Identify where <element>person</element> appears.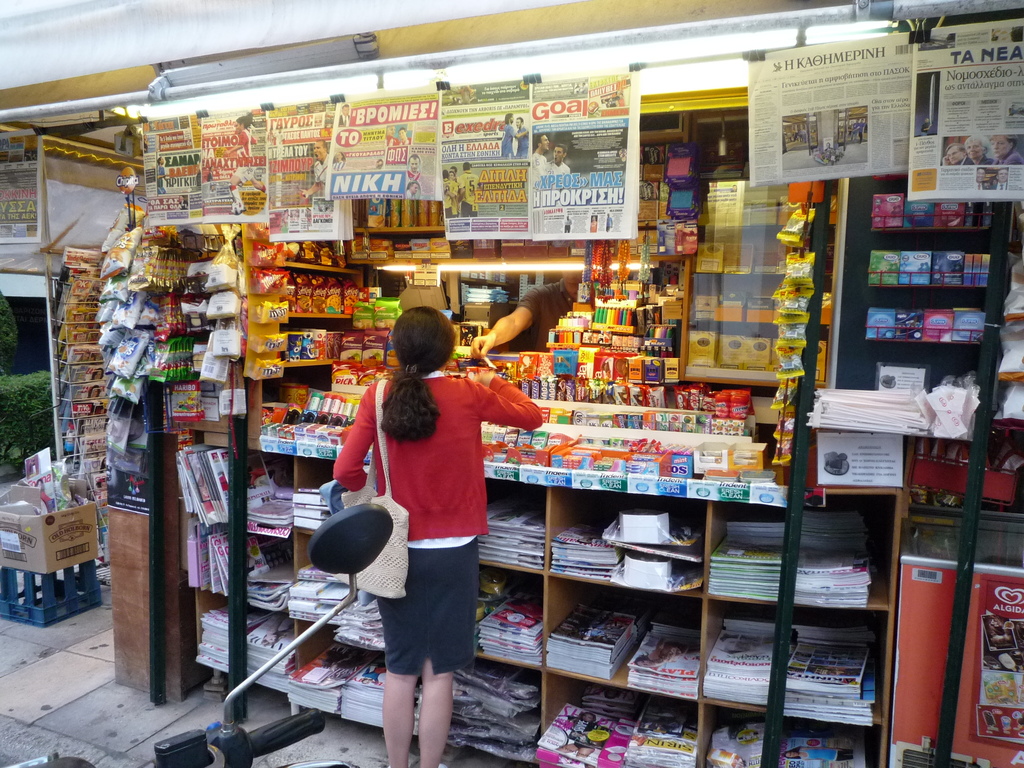
Appears at 962/132/999/172.
